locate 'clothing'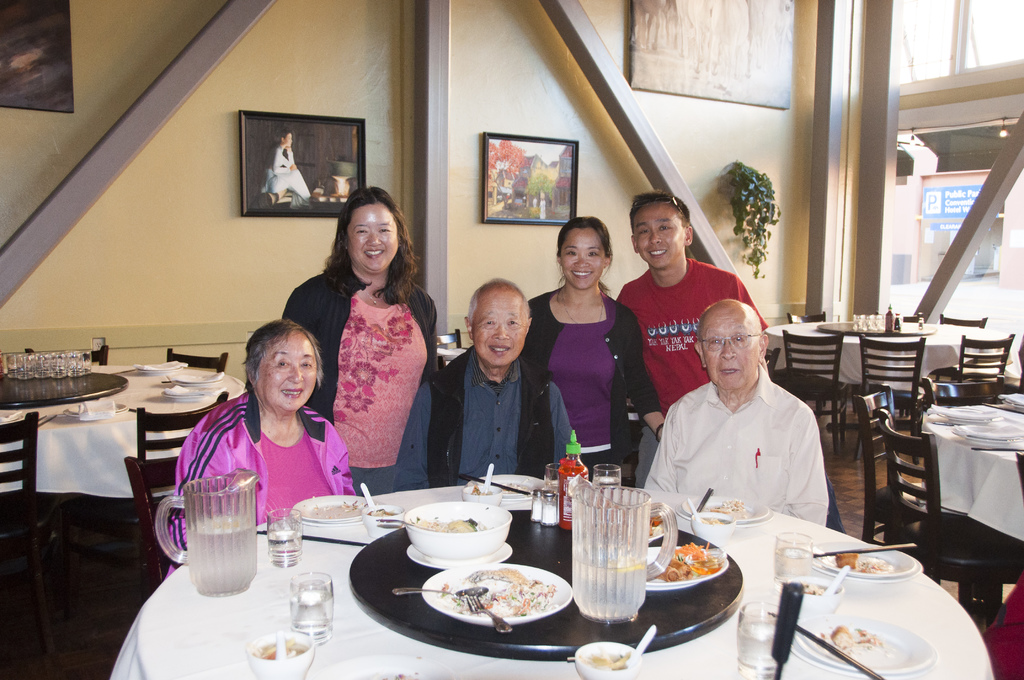
{"left": 281, "top": 271, "right": 438, "bottom": 496}
